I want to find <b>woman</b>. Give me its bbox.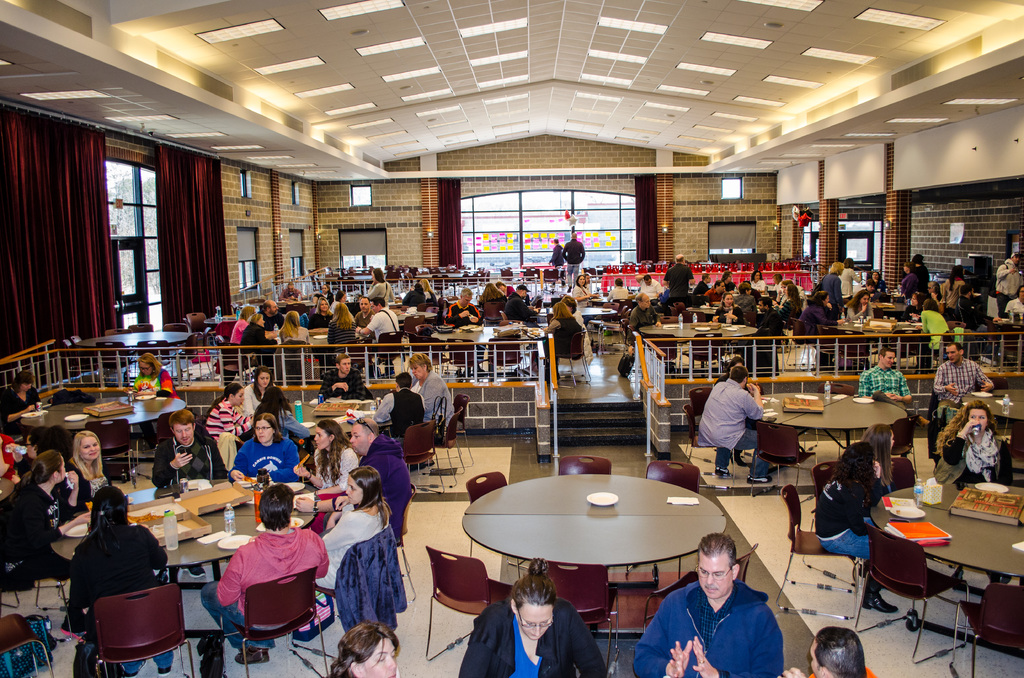
left=274, top=311, right=312, bottom=351.
